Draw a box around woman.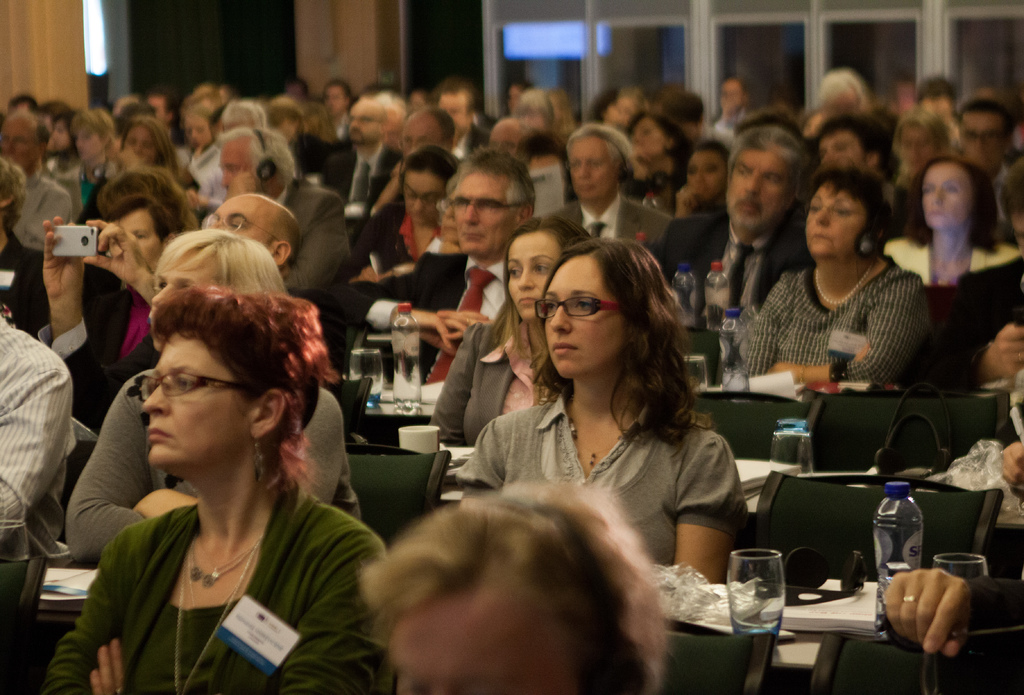
[left=451, top=237, right=747, bottom=582].
